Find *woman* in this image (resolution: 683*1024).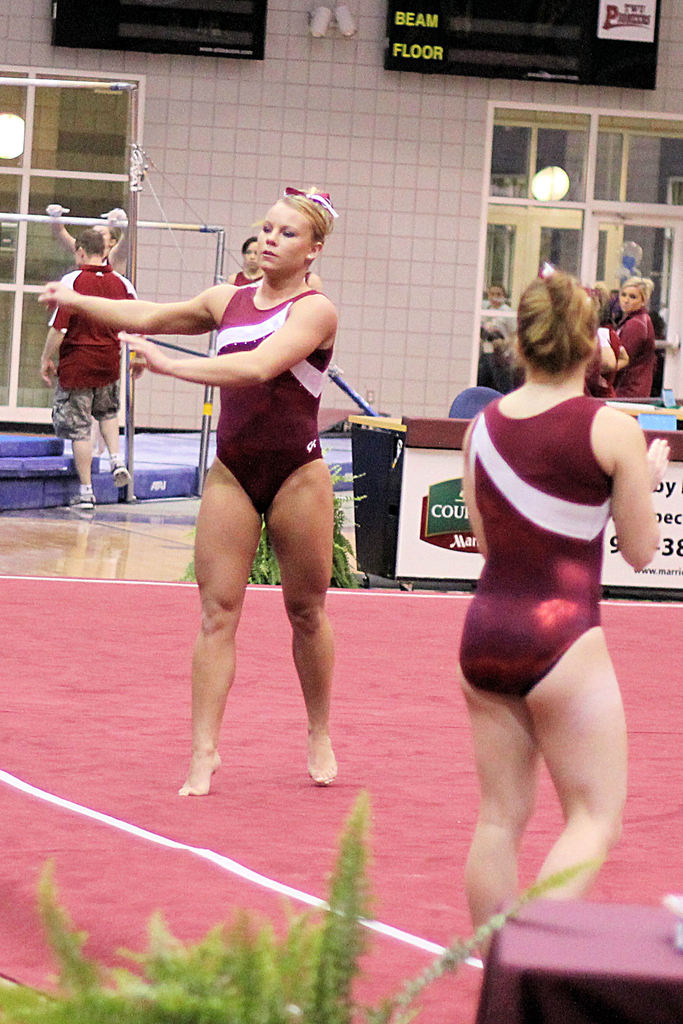
BBox(476, 281, 520, 397).
